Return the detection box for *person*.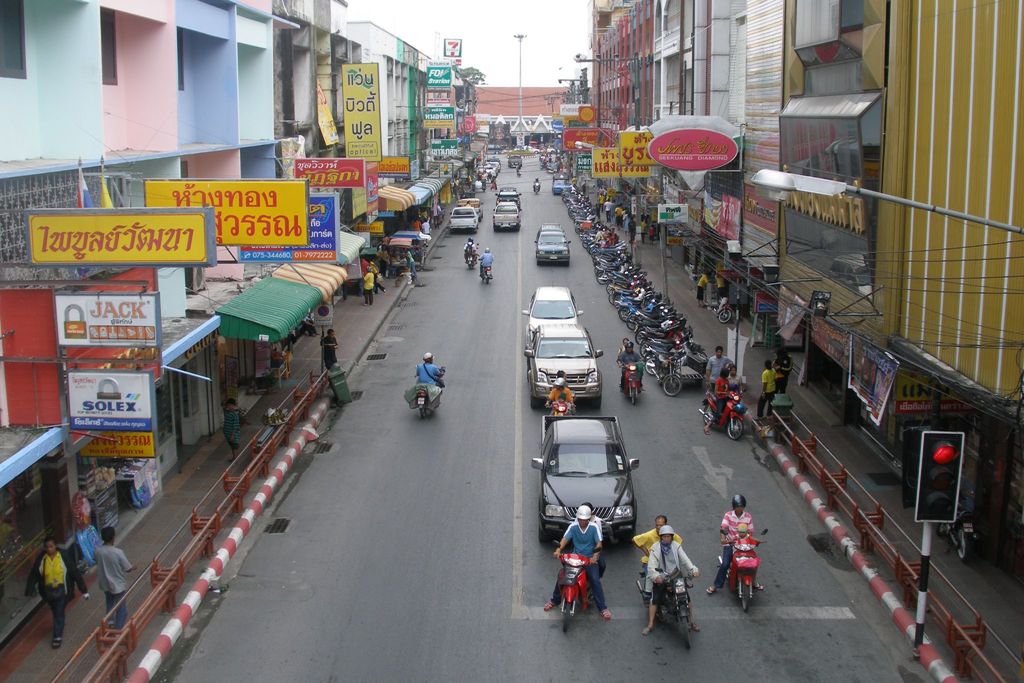
locate(365, 267, 377, 308).
